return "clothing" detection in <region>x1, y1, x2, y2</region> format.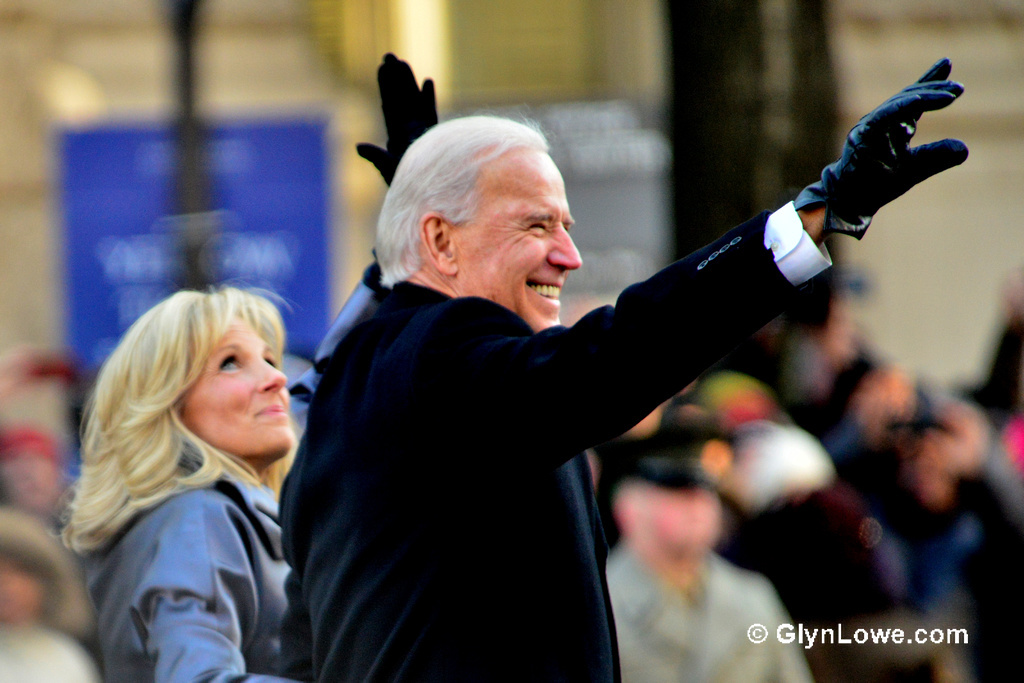
<region>94, 457, 297, 682</region>.
